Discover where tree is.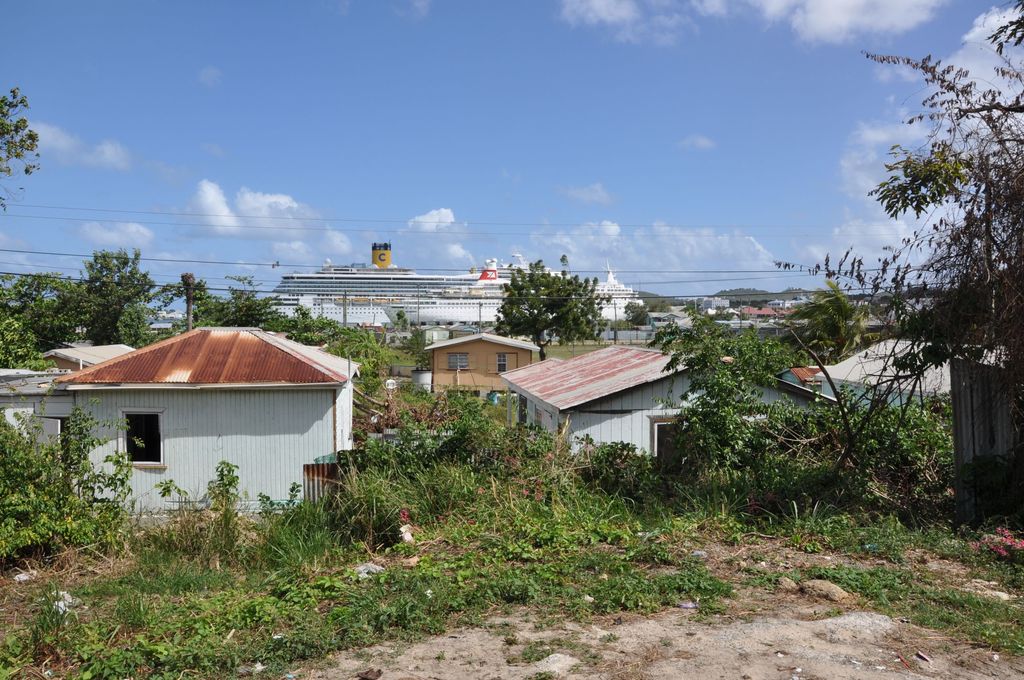
Discovered at region(852, 0, 1023, 547).
